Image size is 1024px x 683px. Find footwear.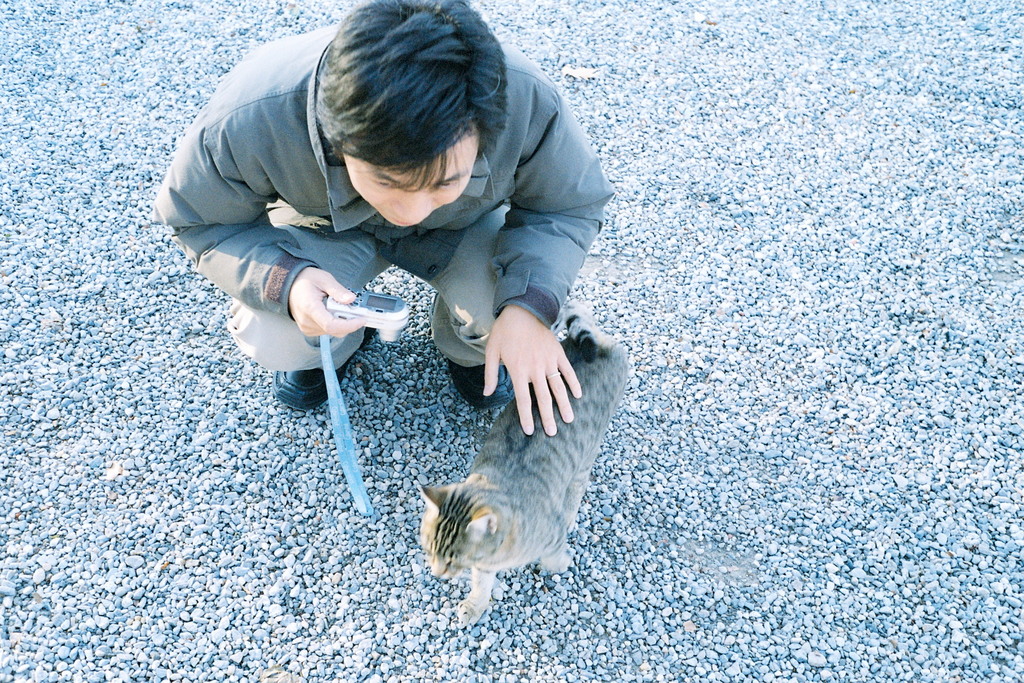
269,327,376,412.
